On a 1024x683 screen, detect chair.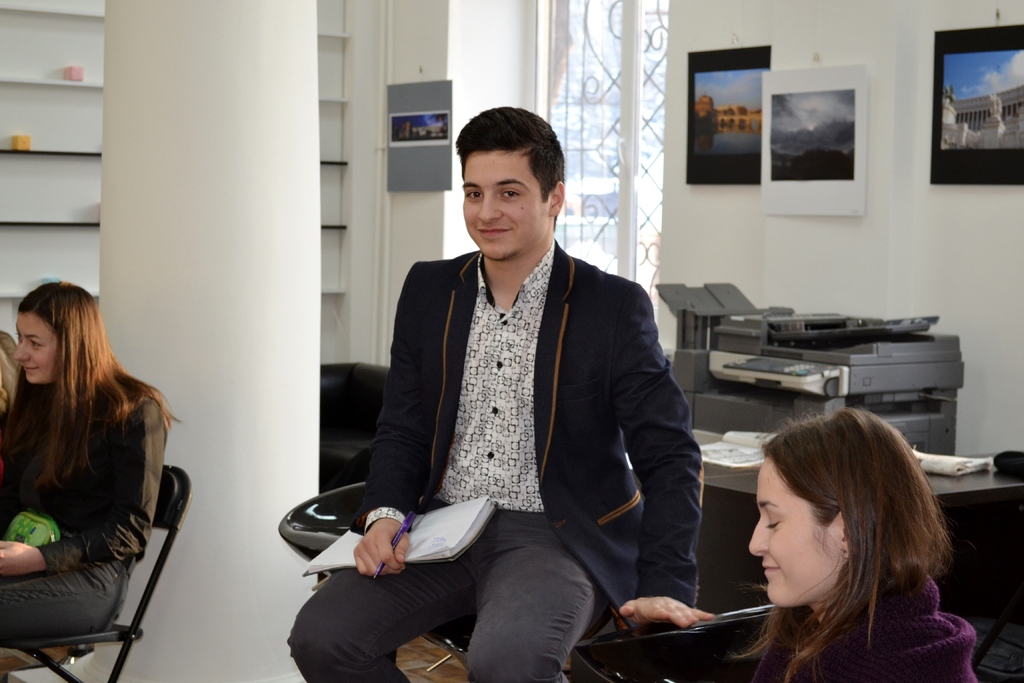
(left=273, top=475, right=467, bottom=682).
